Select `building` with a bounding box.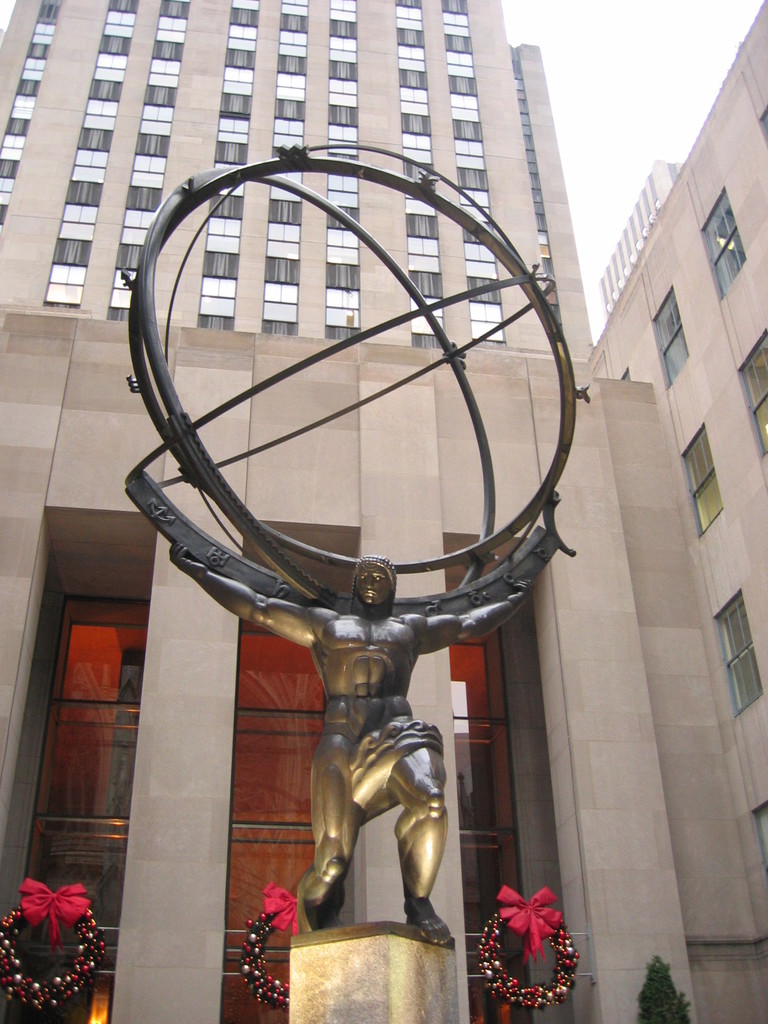
{"x1": 0, "y1": 0, "x2": 767, "y2": 1023}.
